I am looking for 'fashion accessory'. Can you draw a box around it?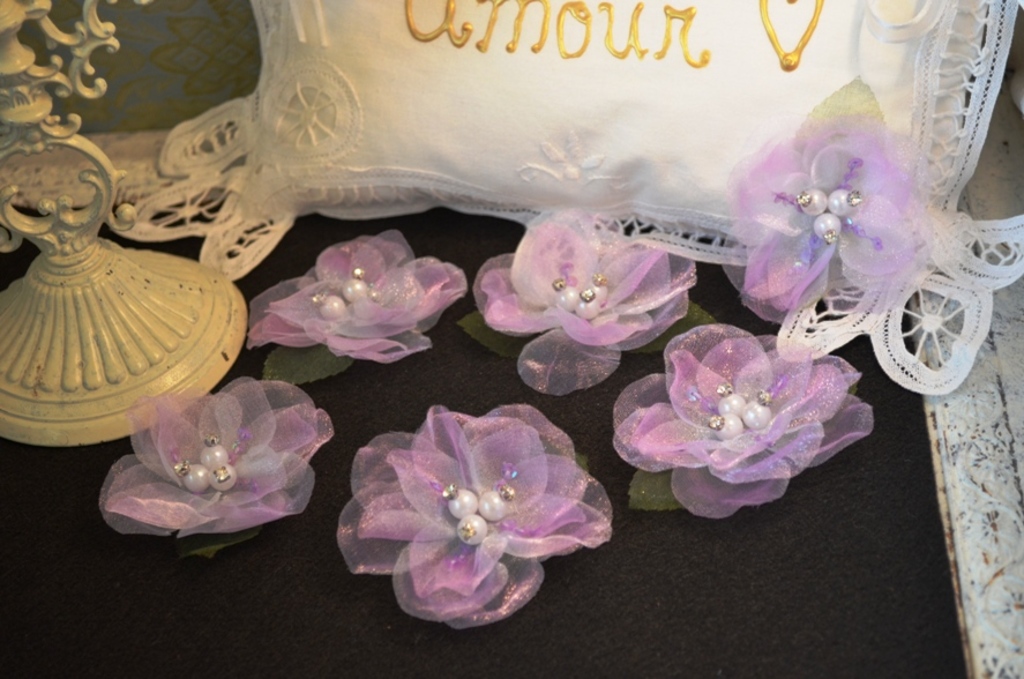
Sure, the bounding box is crop(95, 375, 337, 564).
